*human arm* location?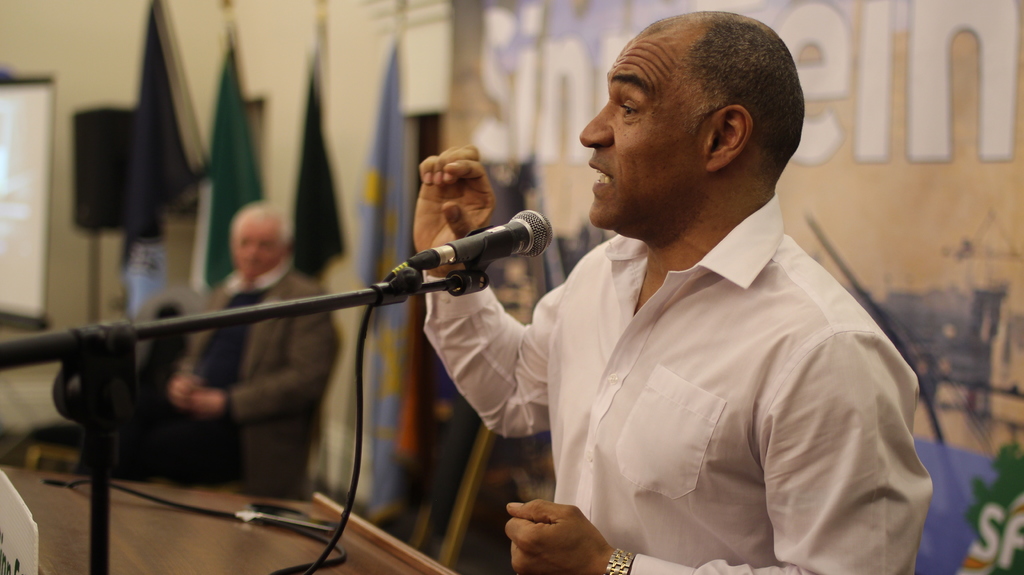
346 191 579 487
